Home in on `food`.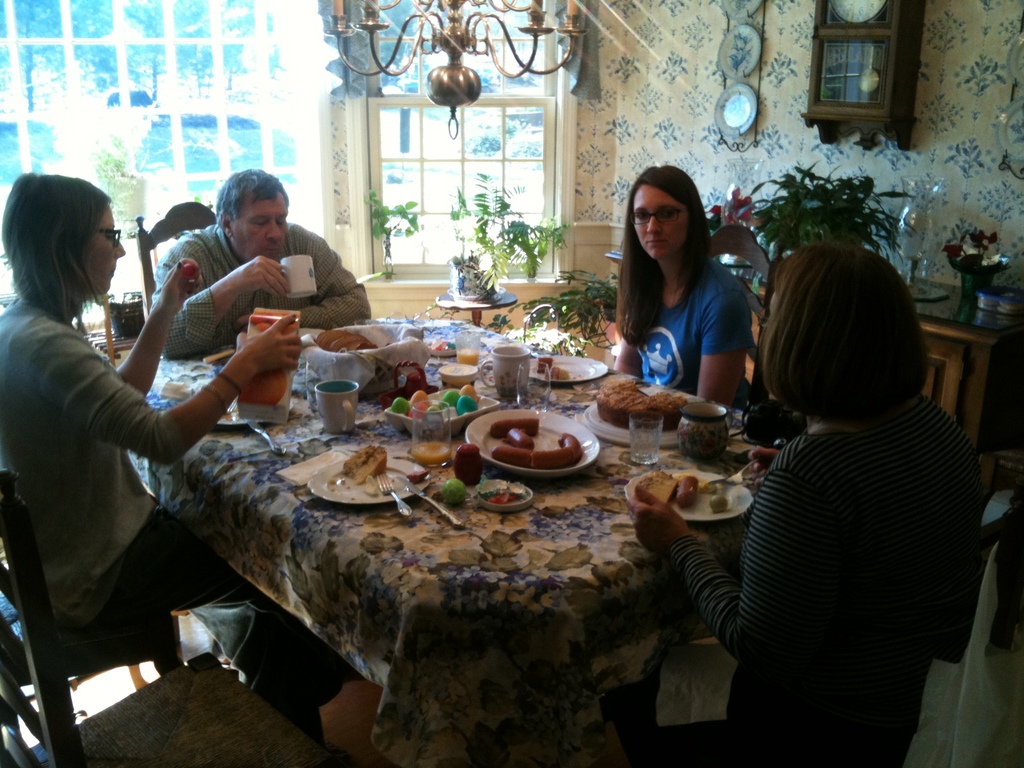
Homed in at 546, 364, 571, 383.
